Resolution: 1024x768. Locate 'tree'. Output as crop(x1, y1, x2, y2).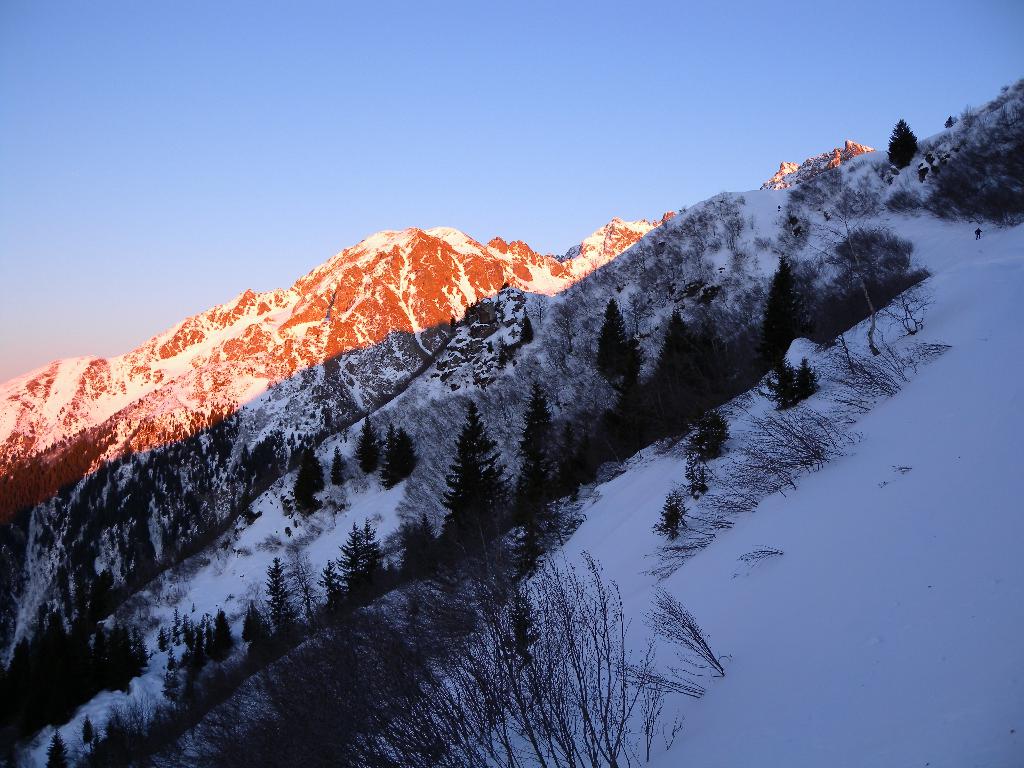
crop(339, 520, 377, 609).
